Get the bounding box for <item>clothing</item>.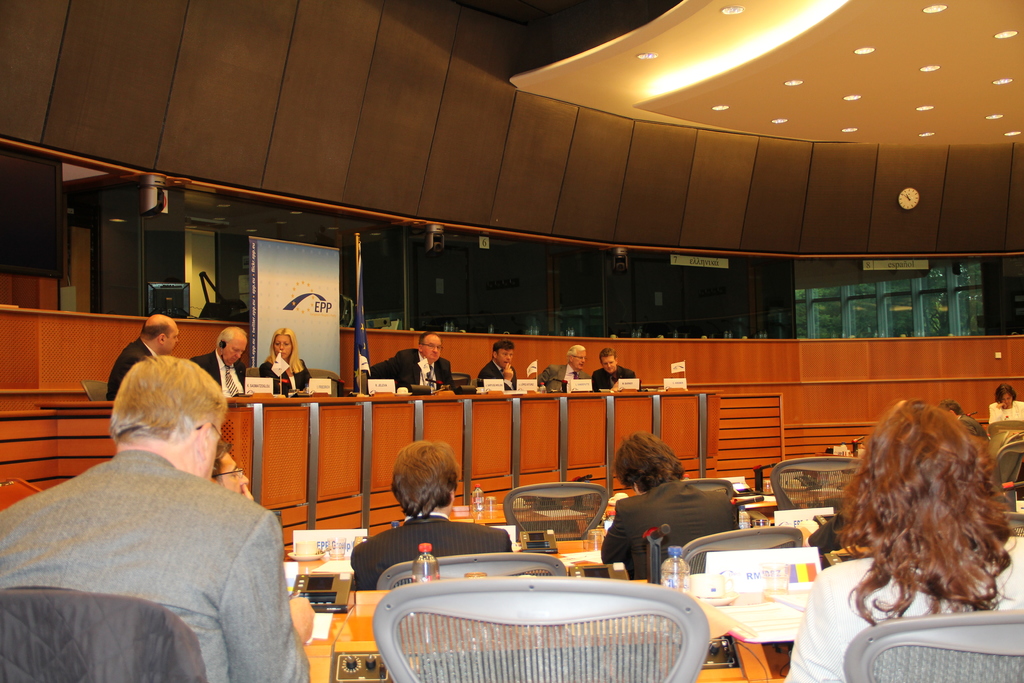
536:363:586:394.
